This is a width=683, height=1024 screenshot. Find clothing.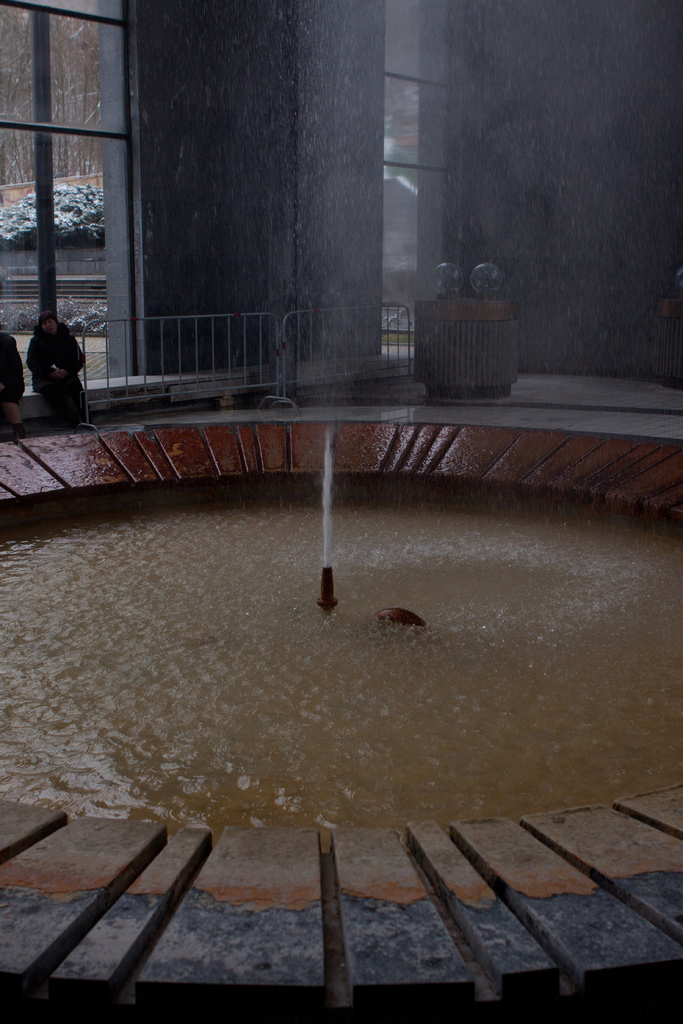
Bounding box: [x1=6, y1=297, x2=86, y2=440].
